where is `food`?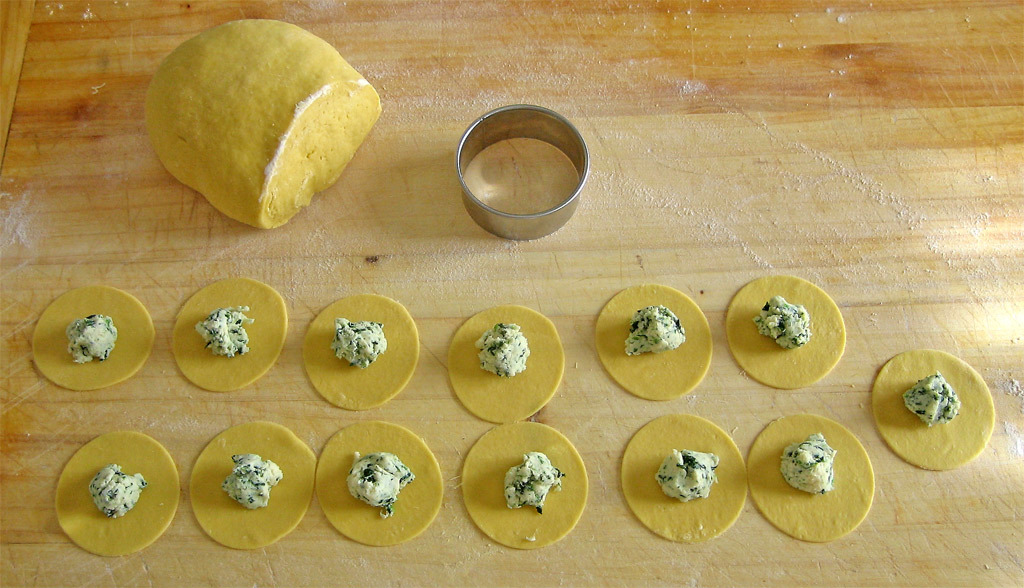
rect(52, 430, 180, 557).
